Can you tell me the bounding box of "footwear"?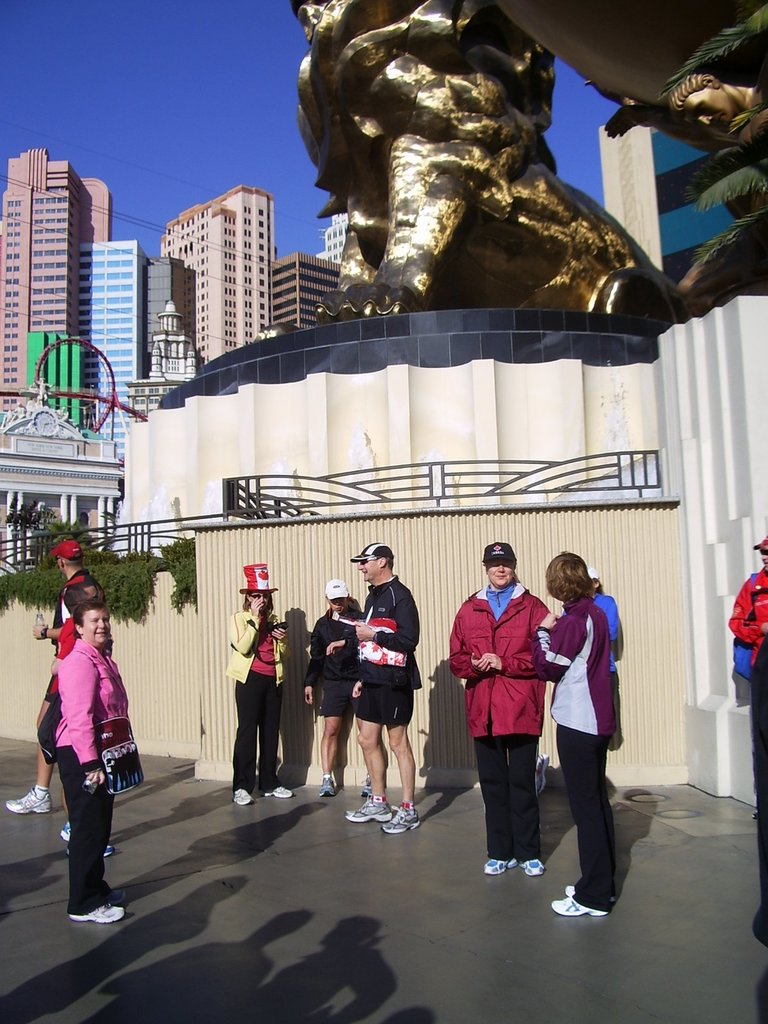
<box>58,822,70,842</box>.
